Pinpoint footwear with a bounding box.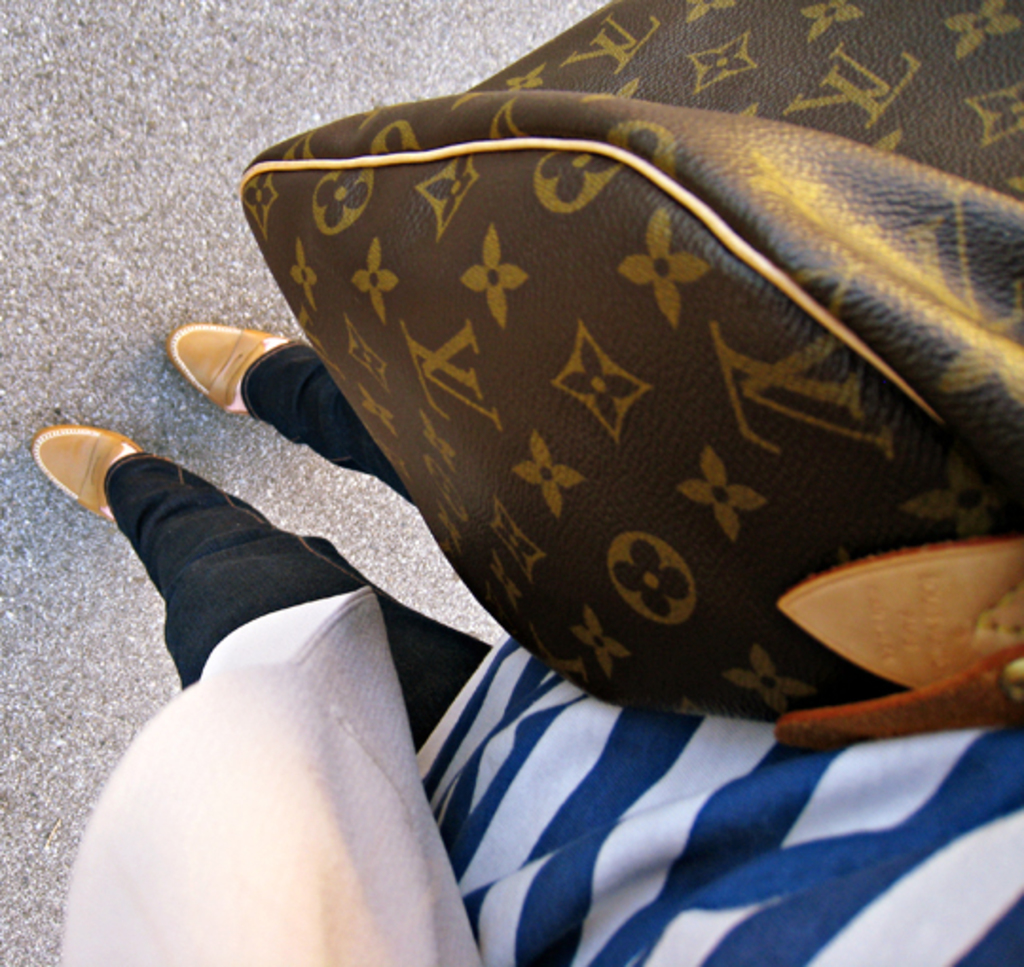
[left=163, top=320, right=298, bottom=421].
